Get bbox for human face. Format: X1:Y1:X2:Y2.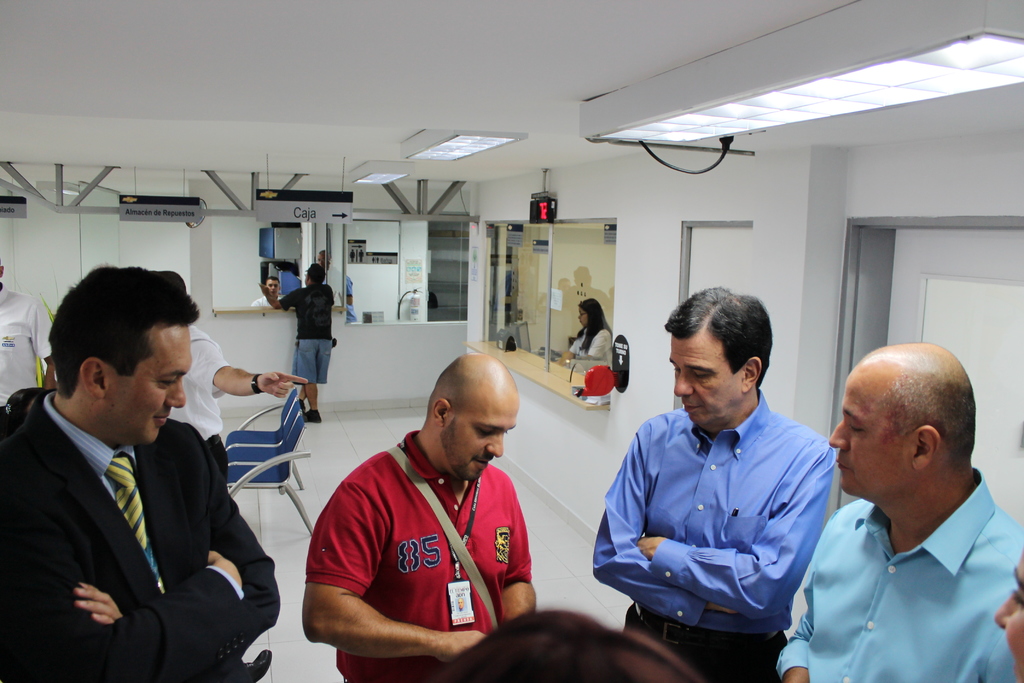
826:362:918:493.
